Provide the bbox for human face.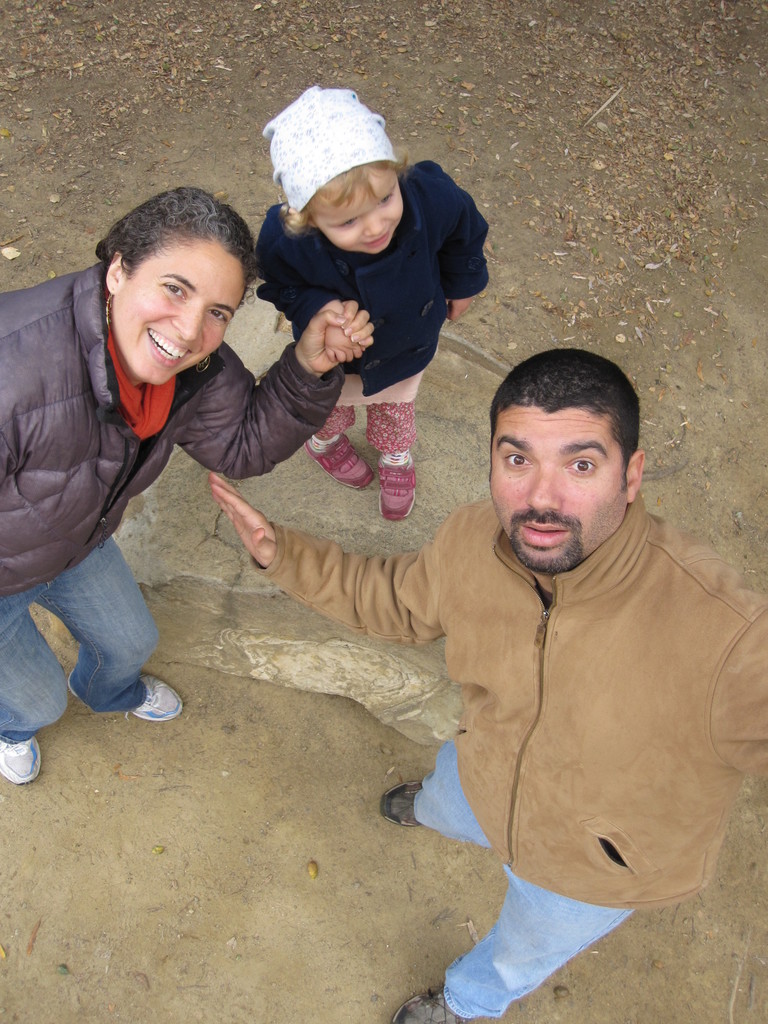
[310, 174, 403, 252].
